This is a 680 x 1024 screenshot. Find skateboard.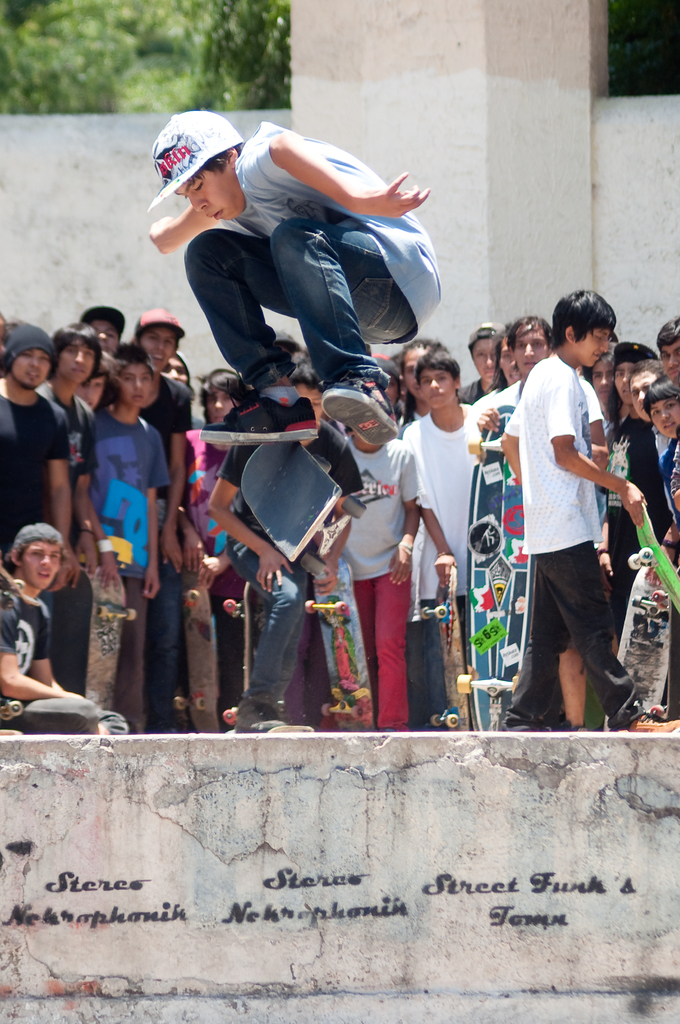
Bounding box: <bbox>631, 498, 679, 608</bbox>.
